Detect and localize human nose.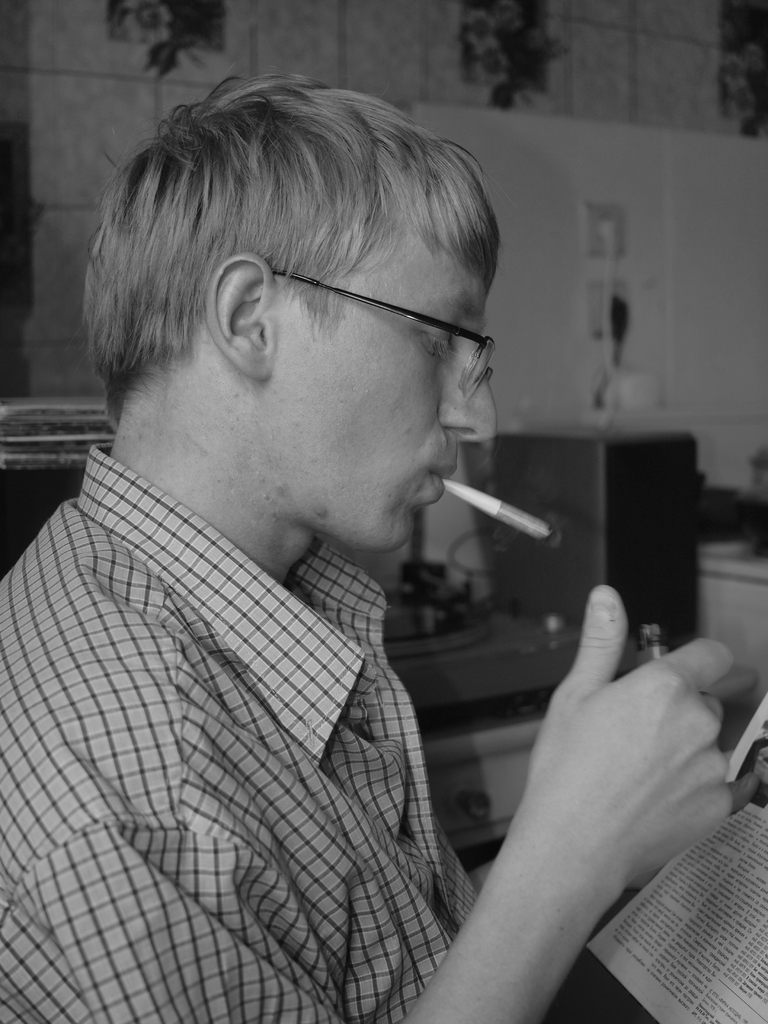
Localized at pyautogui.locateOnScreen(438, 329, 500, 447).
